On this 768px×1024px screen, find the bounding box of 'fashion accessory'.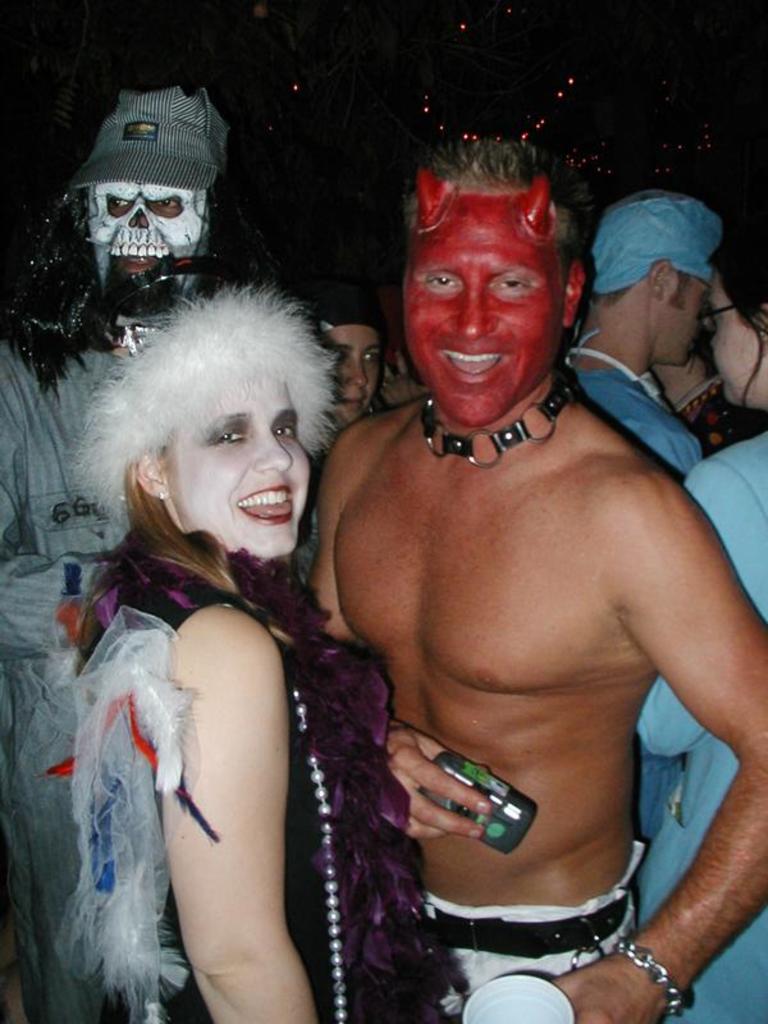
Bounding box: [left=215, top=596, right=347, bottom=1019].
